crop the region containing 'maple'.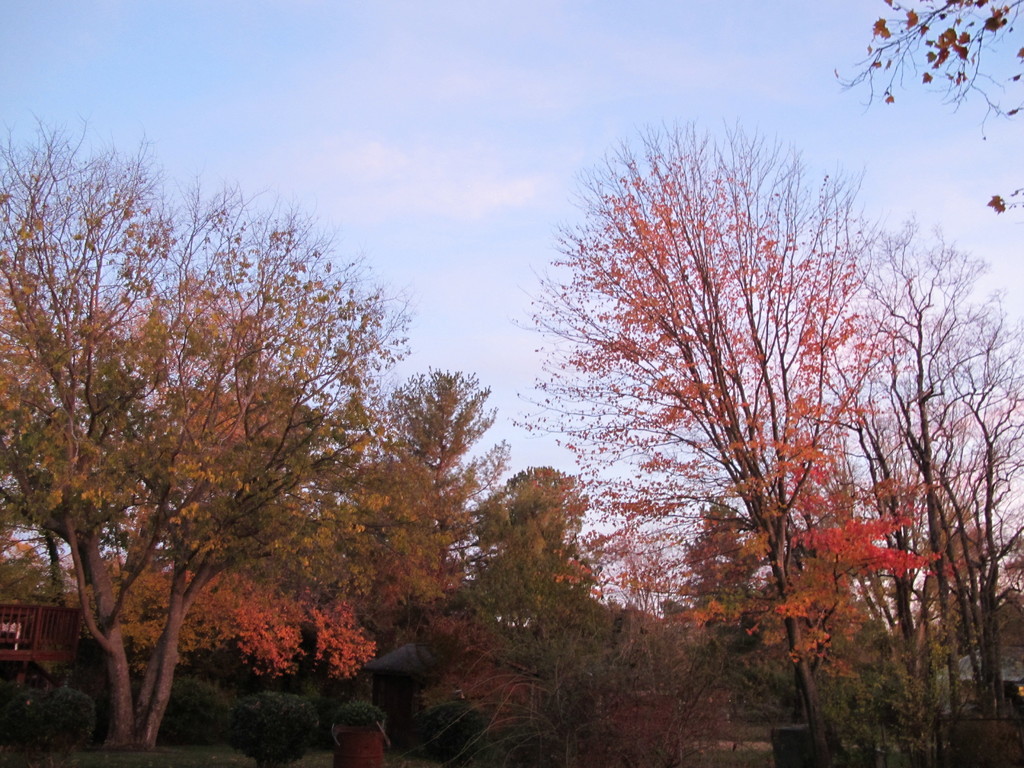
Crop region: [365,359,501,684].
